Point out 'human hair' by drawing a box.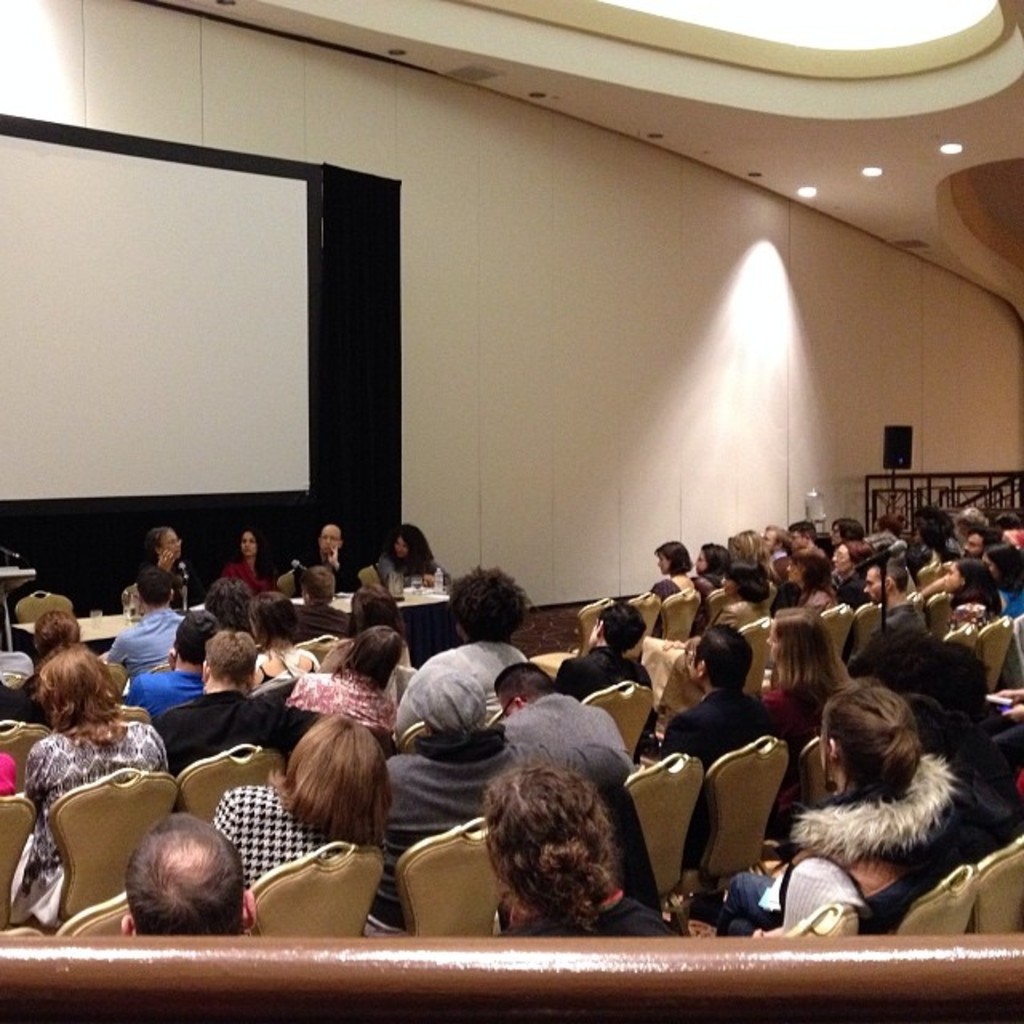
{"left": 771, "top": 608, "right": 858, "bottom": 704}.
